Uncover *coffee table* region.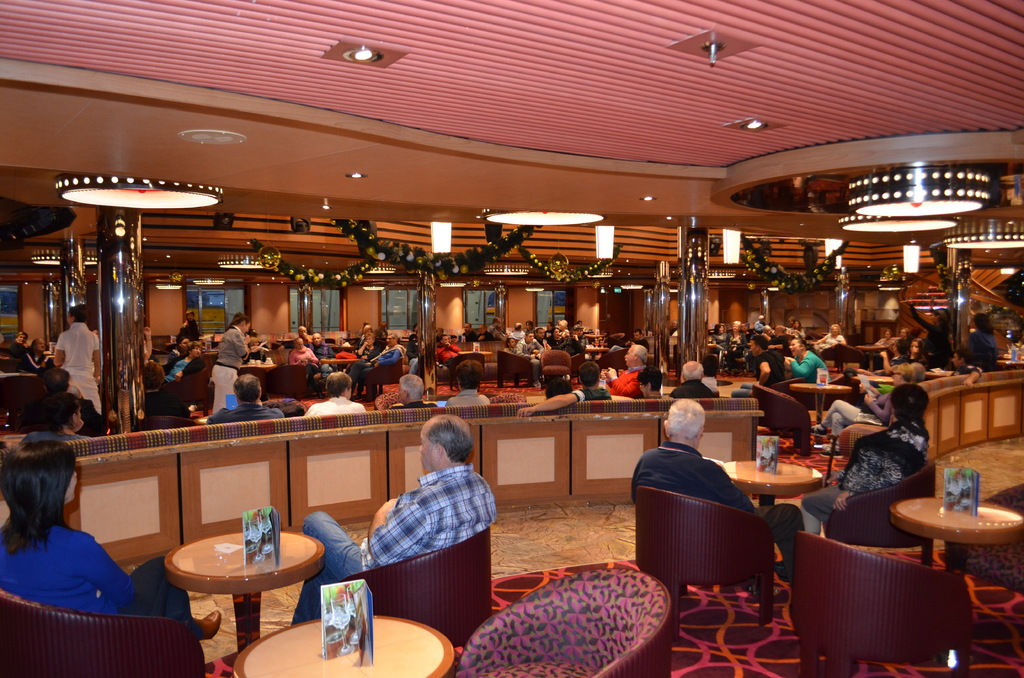
Uncovered: Rect(893, 497, 1023, 566).
